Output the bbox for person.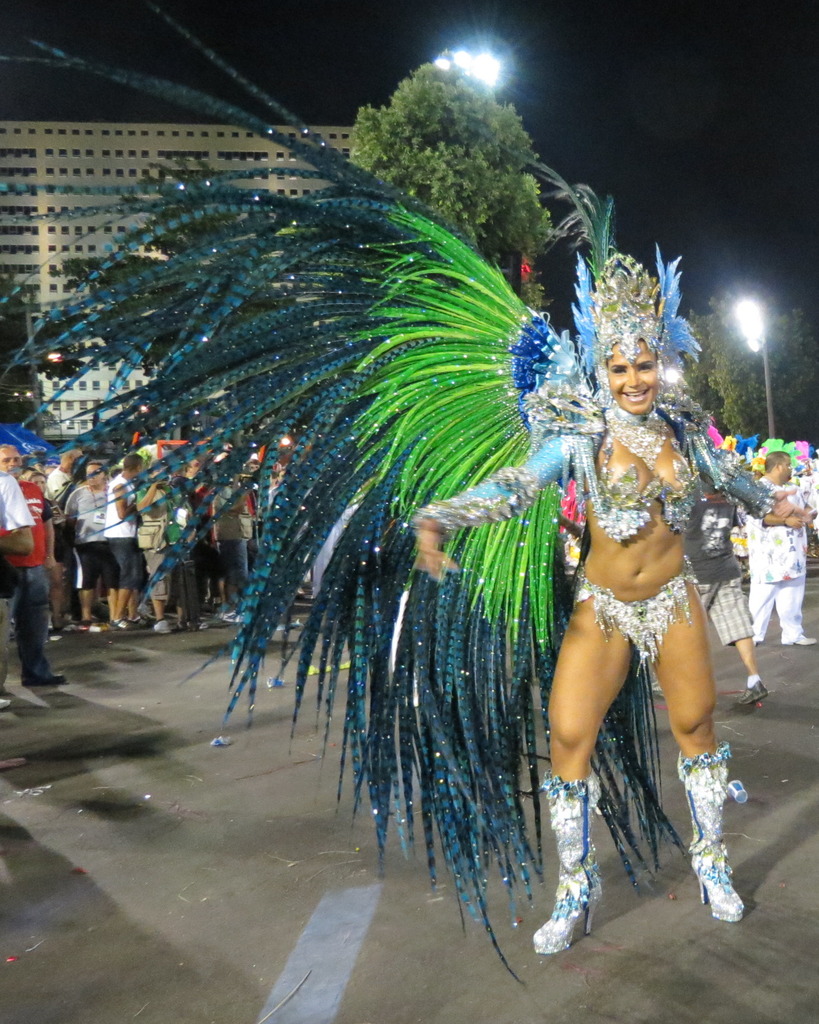
{"left": 0, "top": 437, "right": 317, "bottom": 715}.
